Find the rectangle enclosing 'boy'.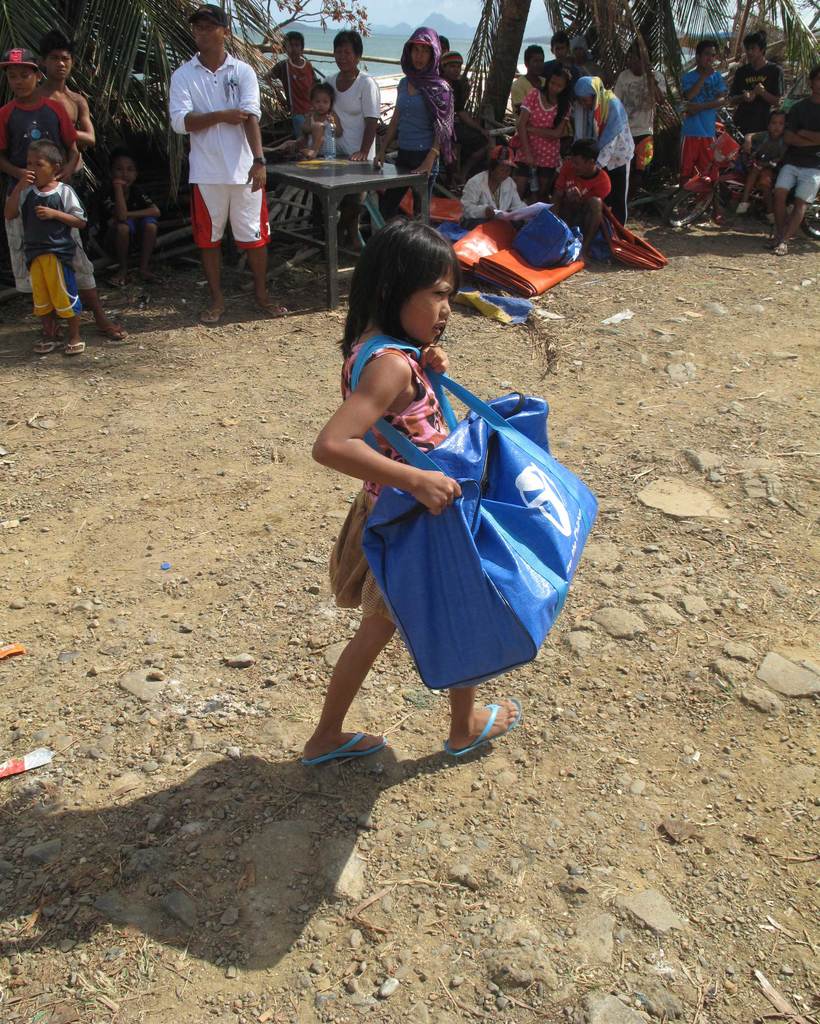
Rect(264, 23, 321, 111).
